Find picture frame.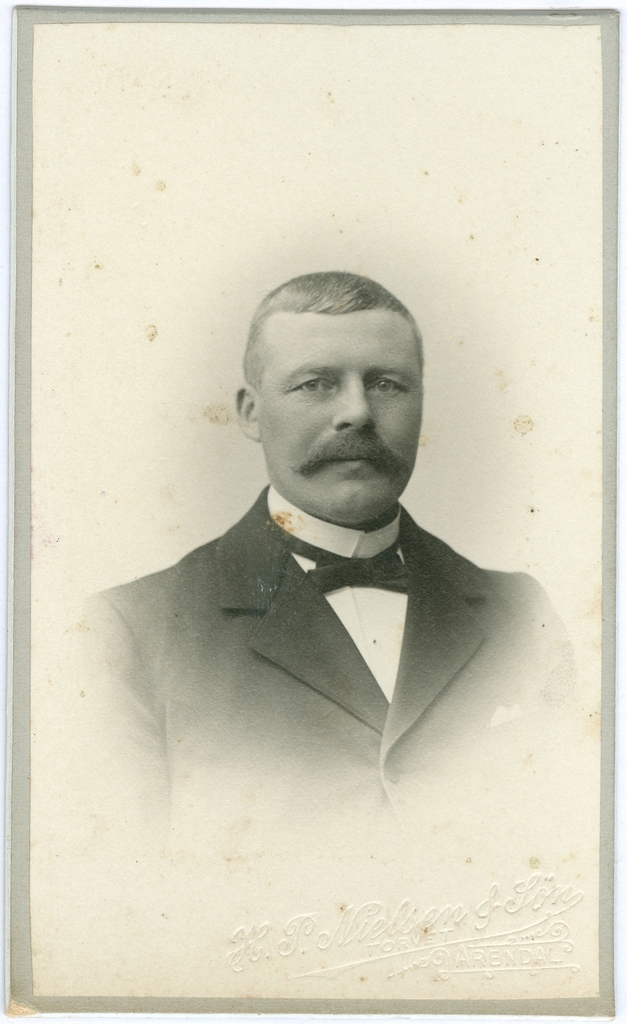
Rect(0, 4, 626, 1021).
